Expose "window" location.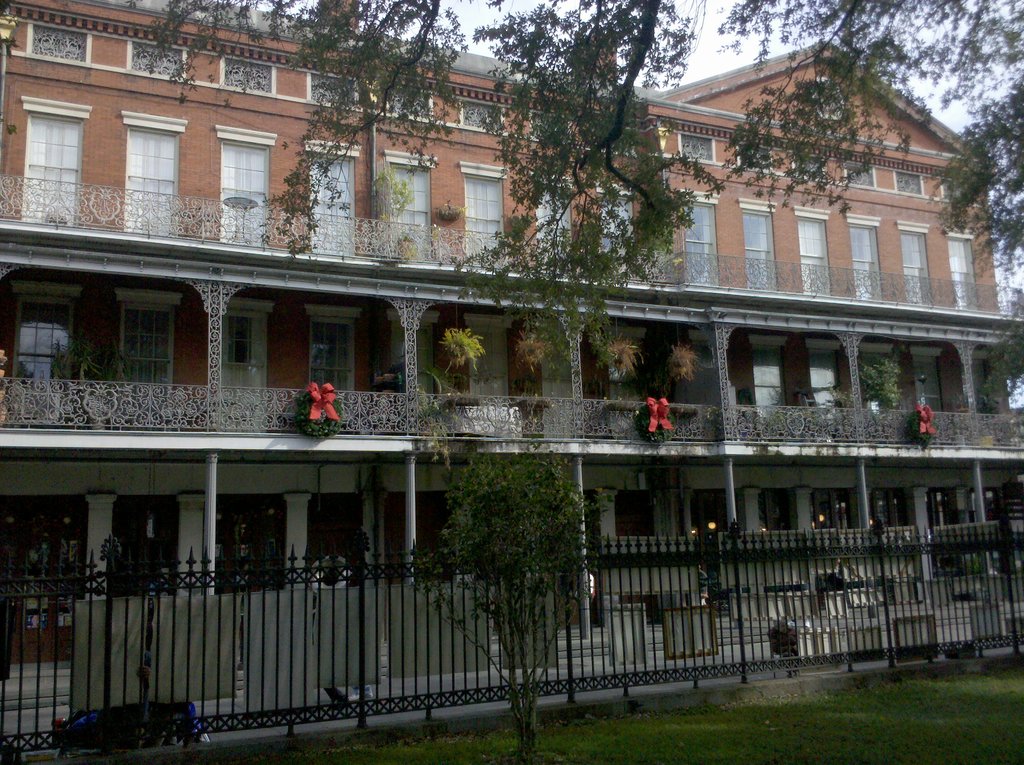
Exposed at <box>850,228,885,302</box>.
